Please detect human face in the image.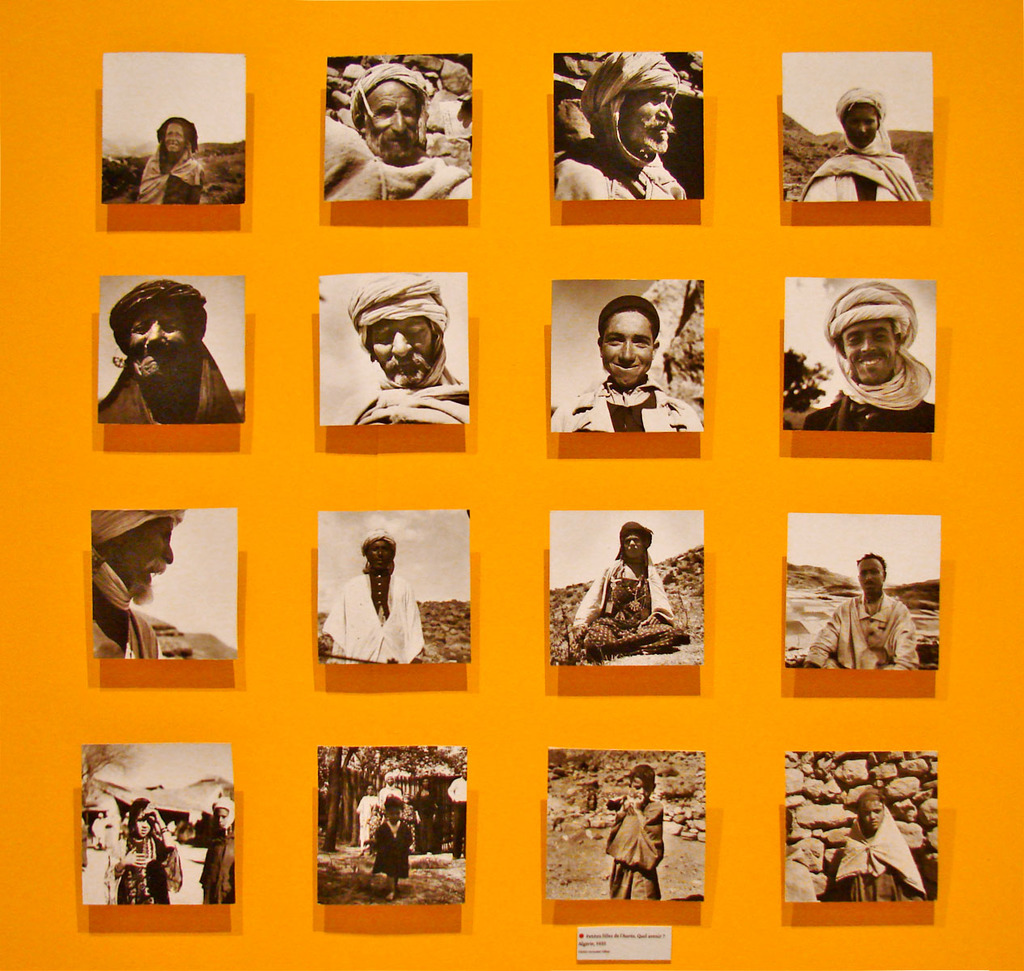
l=857, t=559, r=882, b=592.
